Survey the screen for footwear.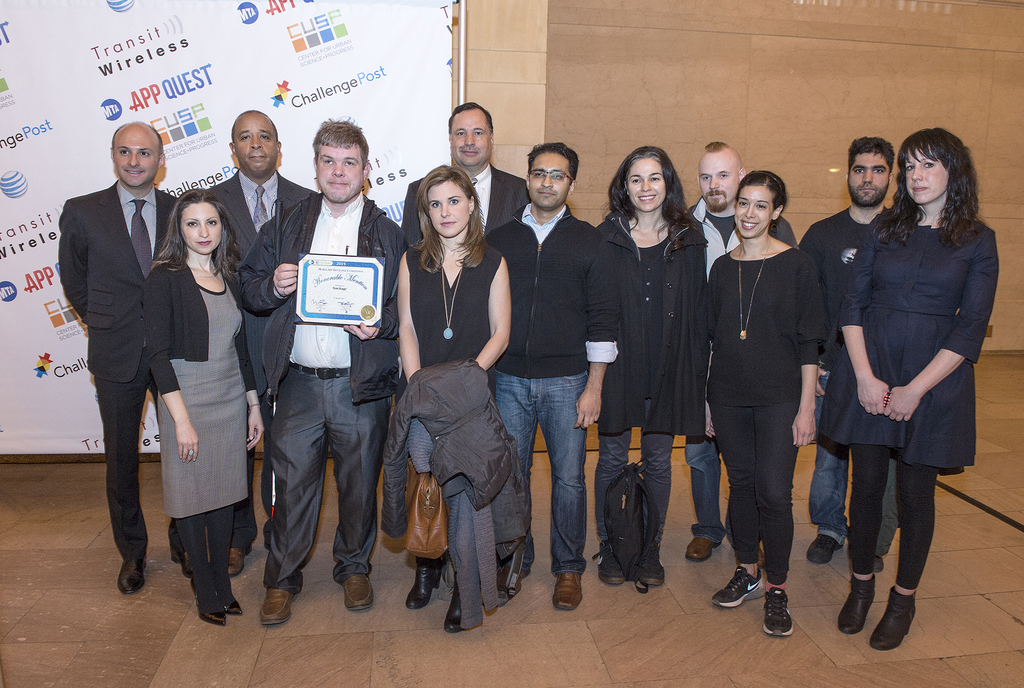
Survey found: 597 556 622 584.
